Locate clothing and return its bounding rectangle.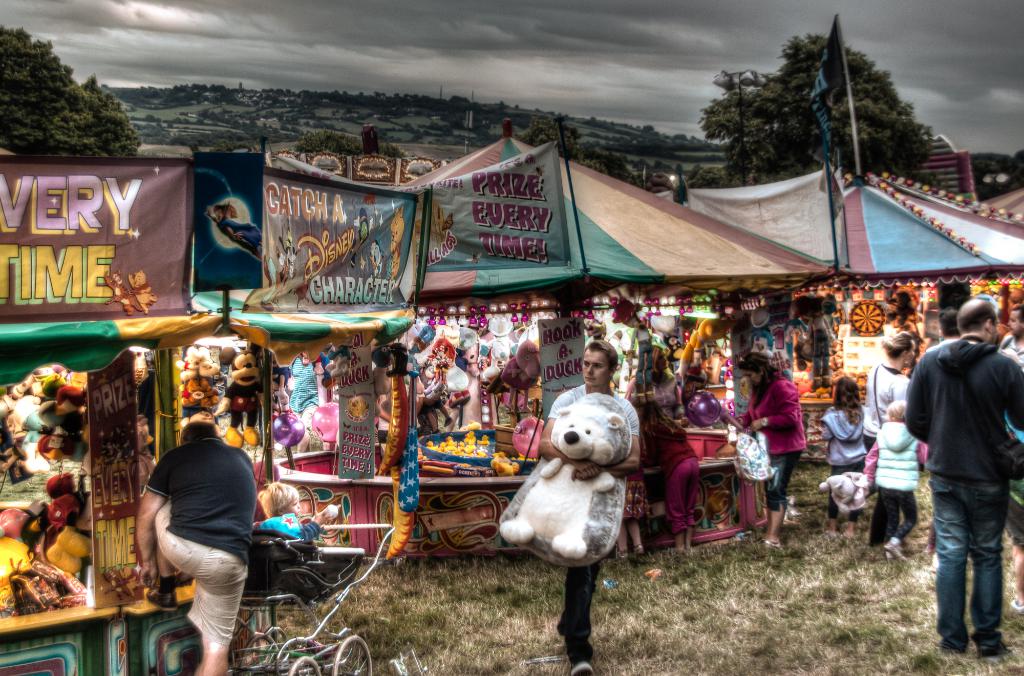
{"x1": 744, "y1": 368, "x2": 806, "y2": 510}.
